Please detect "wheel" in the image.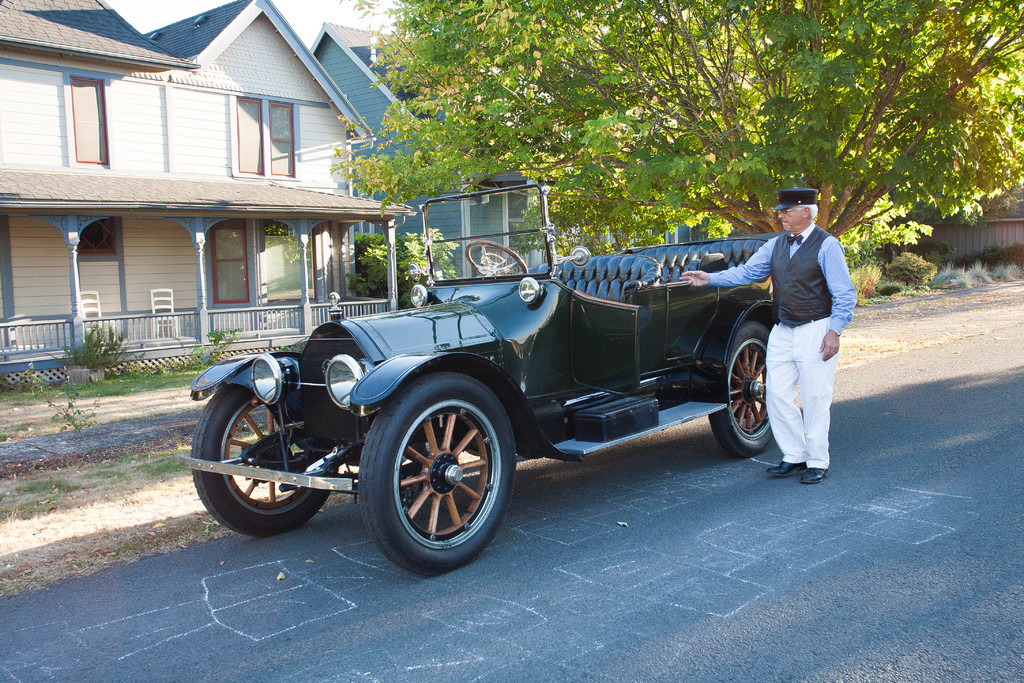
x1=194 y1=386 x2=329 y2=530.
